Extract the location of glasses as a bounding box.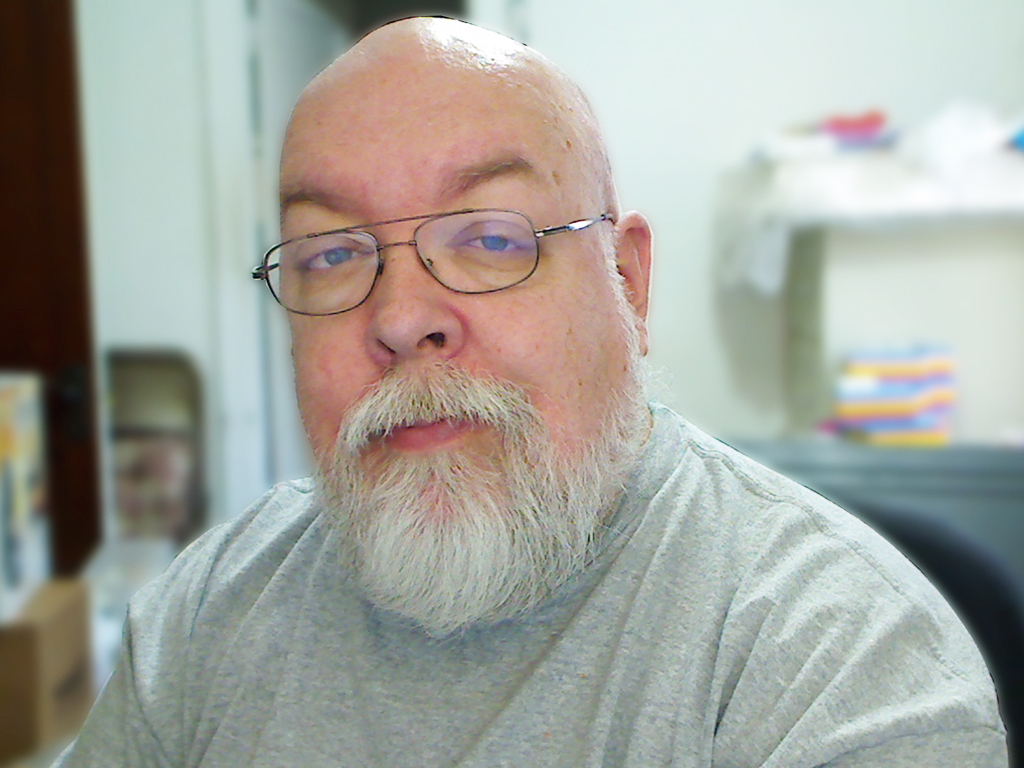
detection(249, 202, 634, 310).
